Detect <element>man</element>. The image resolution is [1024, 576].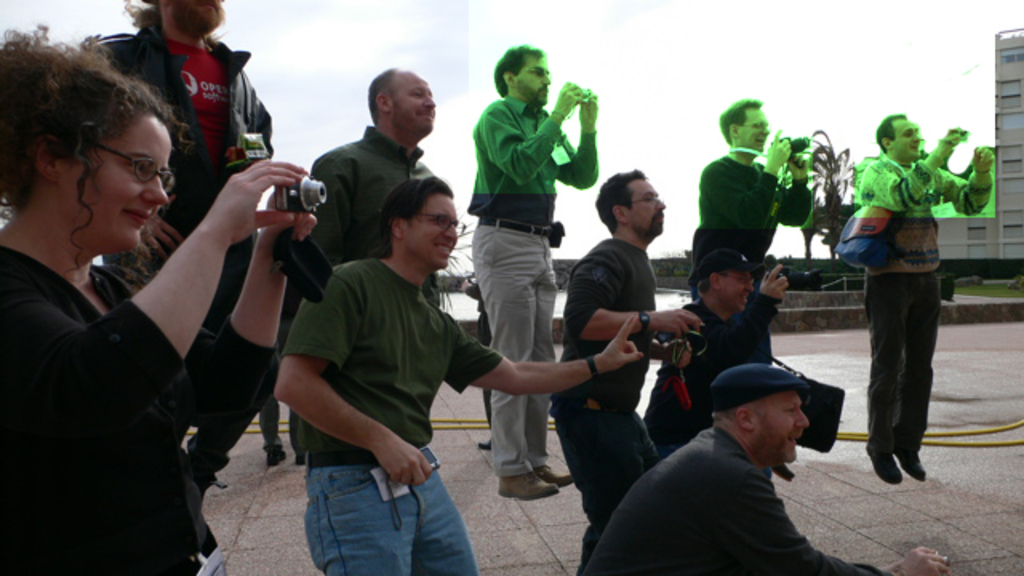
locate(466, 37, 603, 499).
